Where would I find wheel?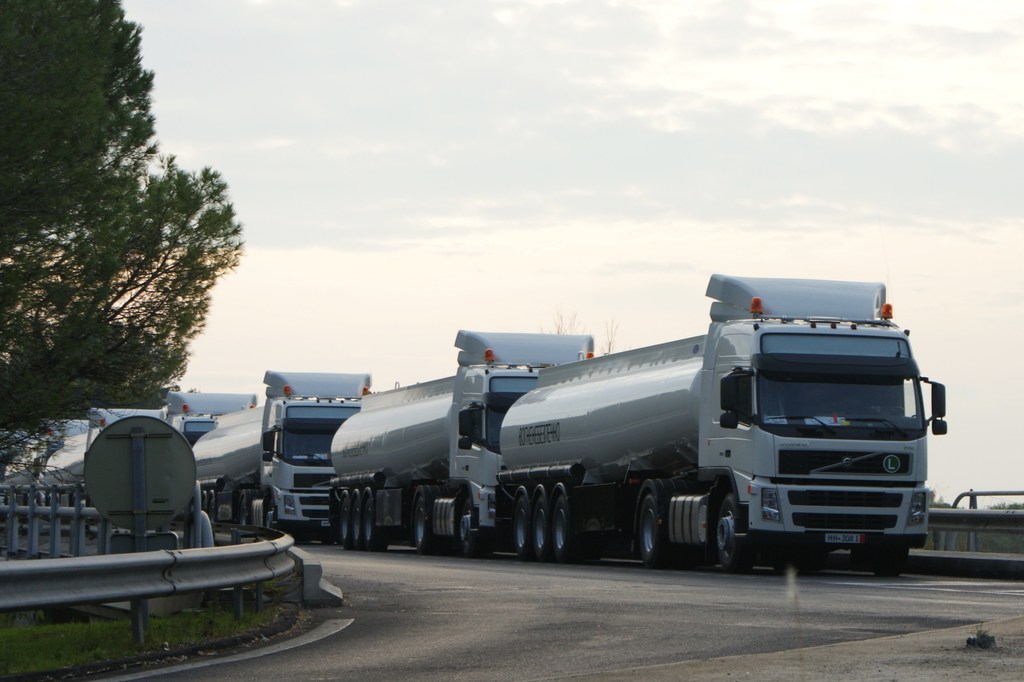
At bbox=[206, 489, 215, 528].
